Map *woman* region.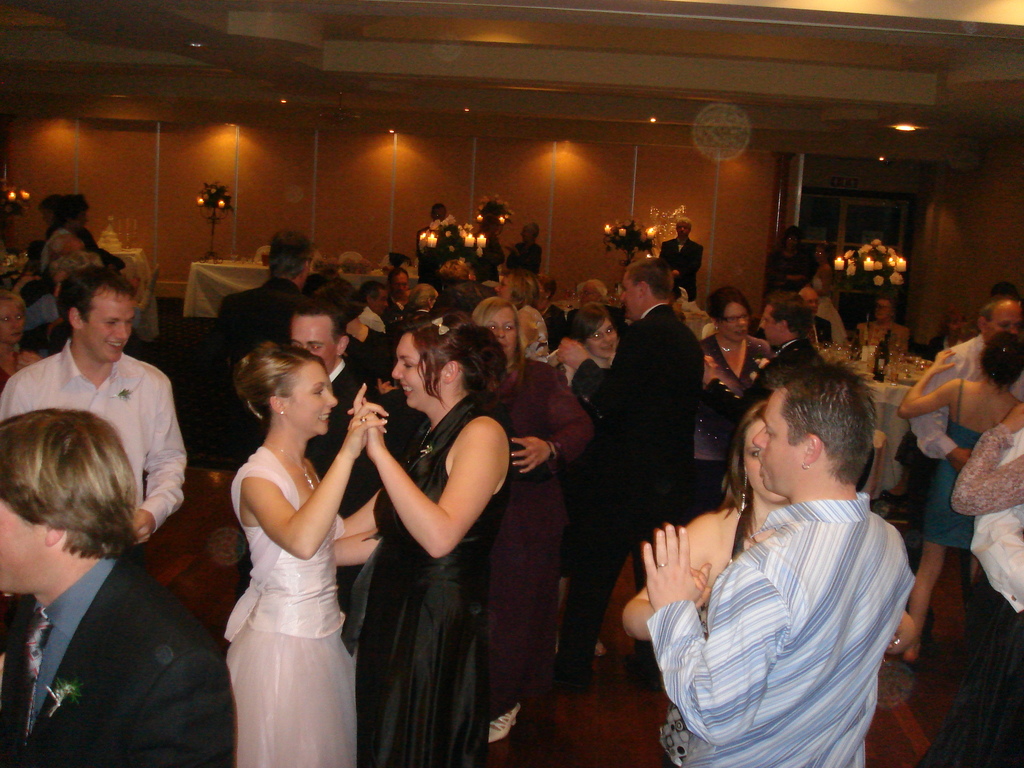
Mapped to box=[554, 295, 634, 671].
